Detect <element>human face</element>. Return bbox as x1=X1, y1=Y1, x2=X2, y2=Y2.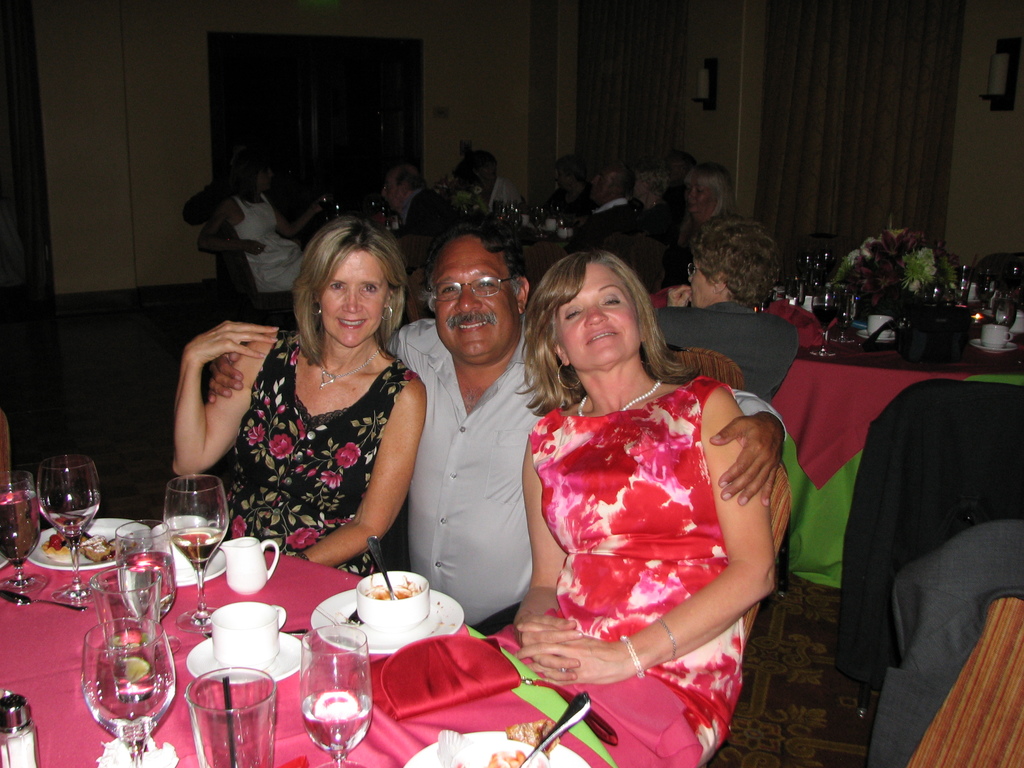
x1=563, y1=264, x2=639, y2=366.
